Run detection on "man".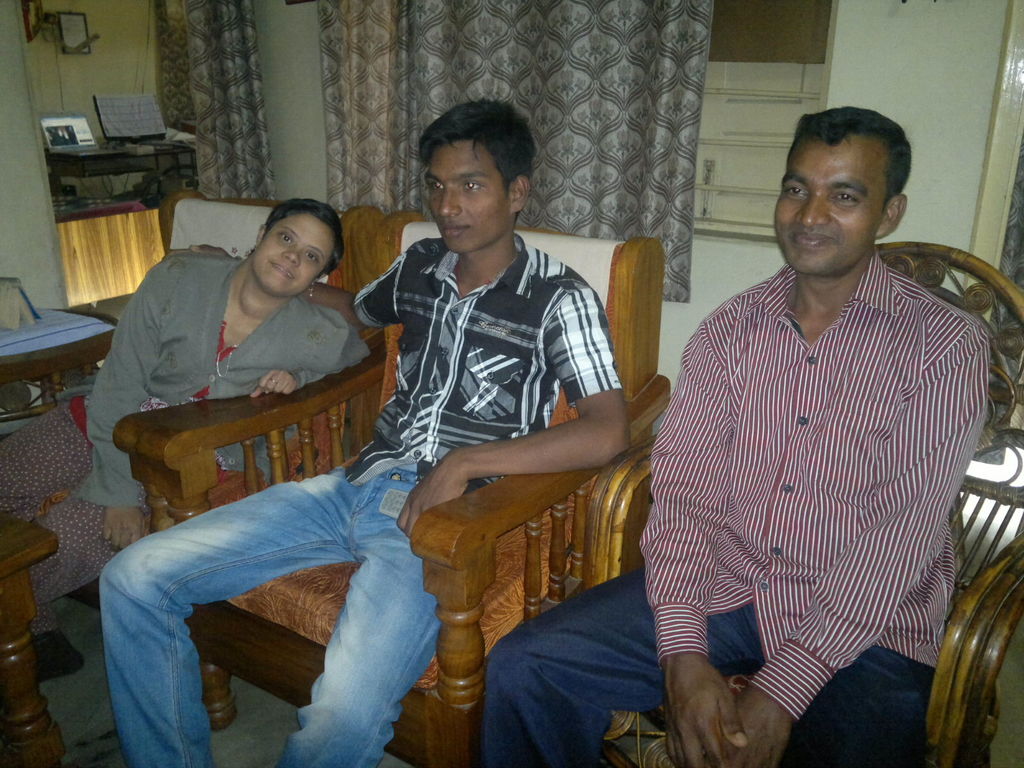
Result: 478, 108, 989, 767.
